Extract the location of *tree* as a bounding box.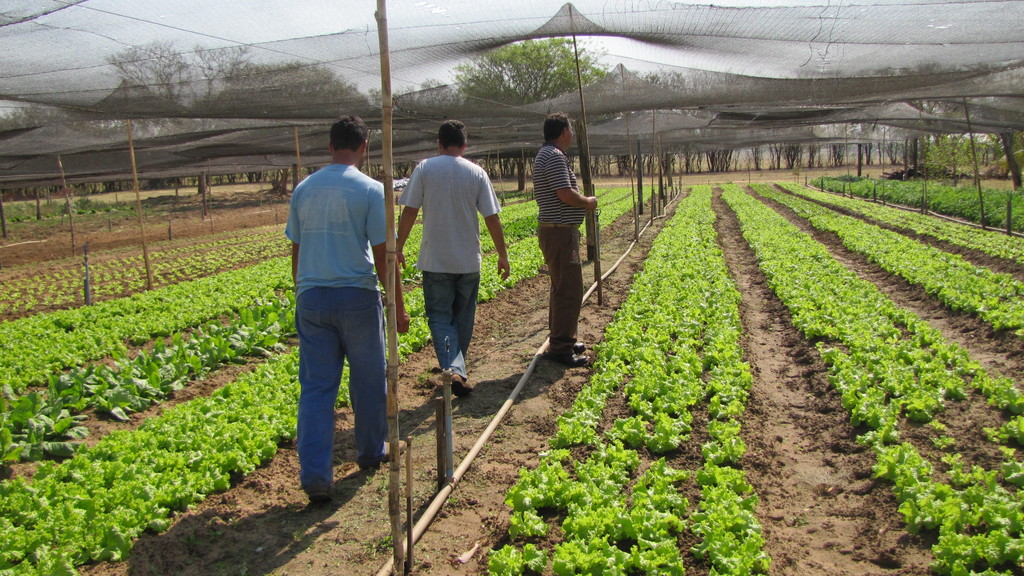
920 131 996 175.
